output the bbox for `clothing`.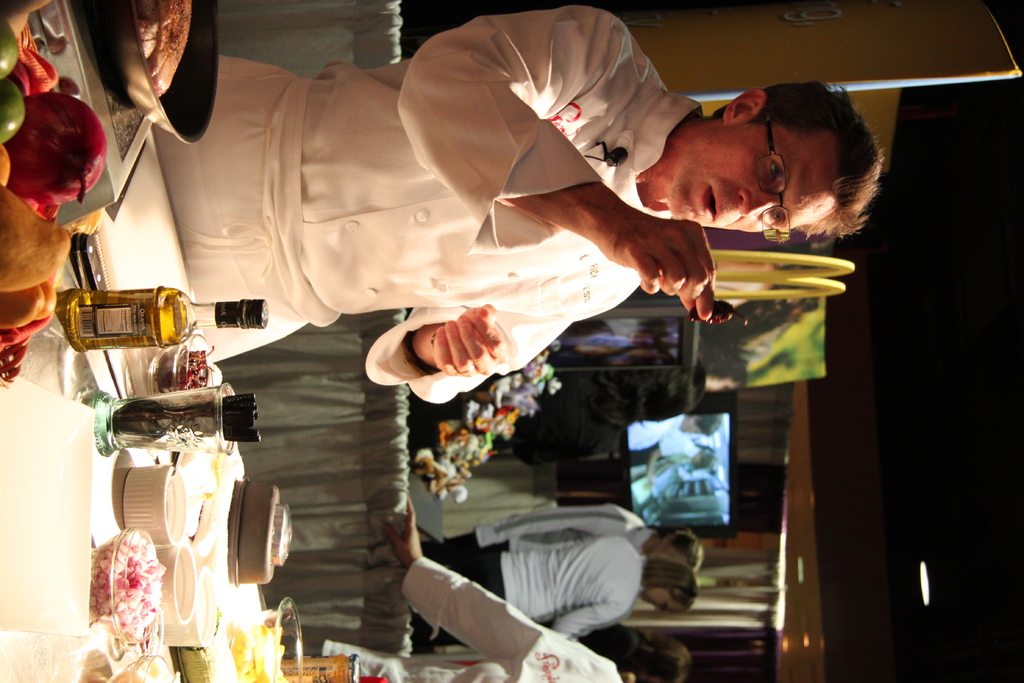
crop(318, 554, 626, 682).
